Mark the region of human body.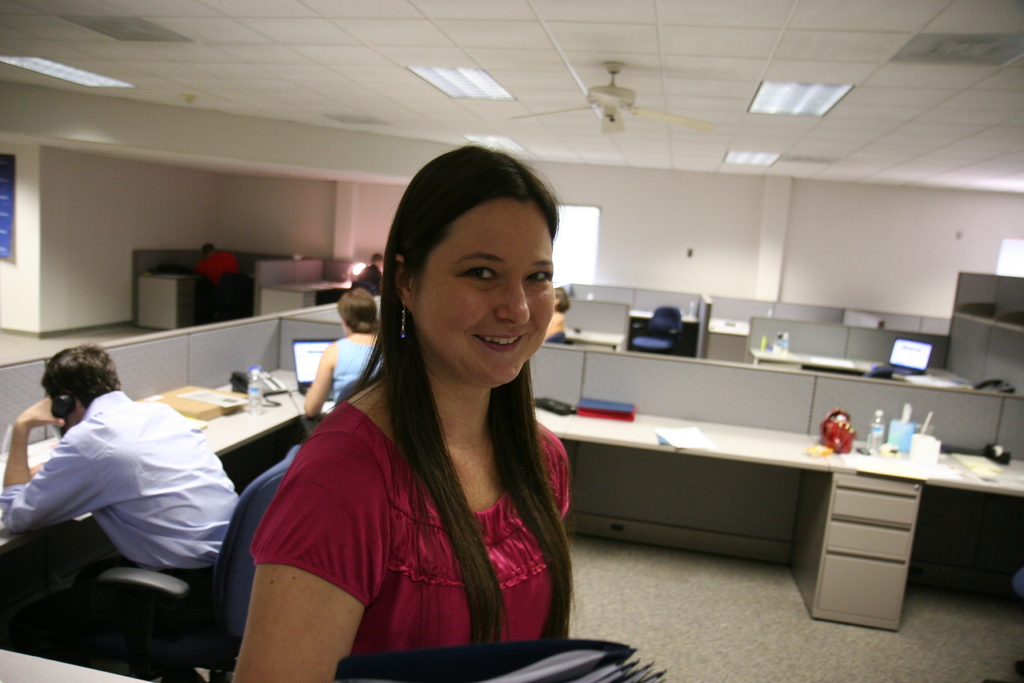
Region: box=[292, 283, 404, 445].
